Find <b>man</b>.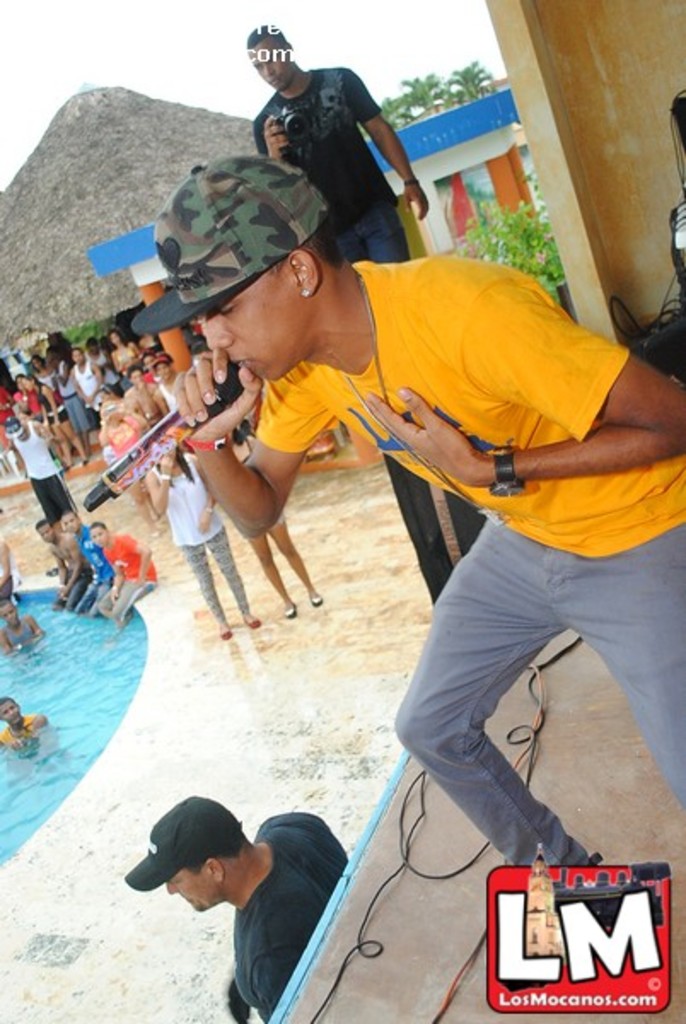
bbox=[285, 183, 674, 957].
